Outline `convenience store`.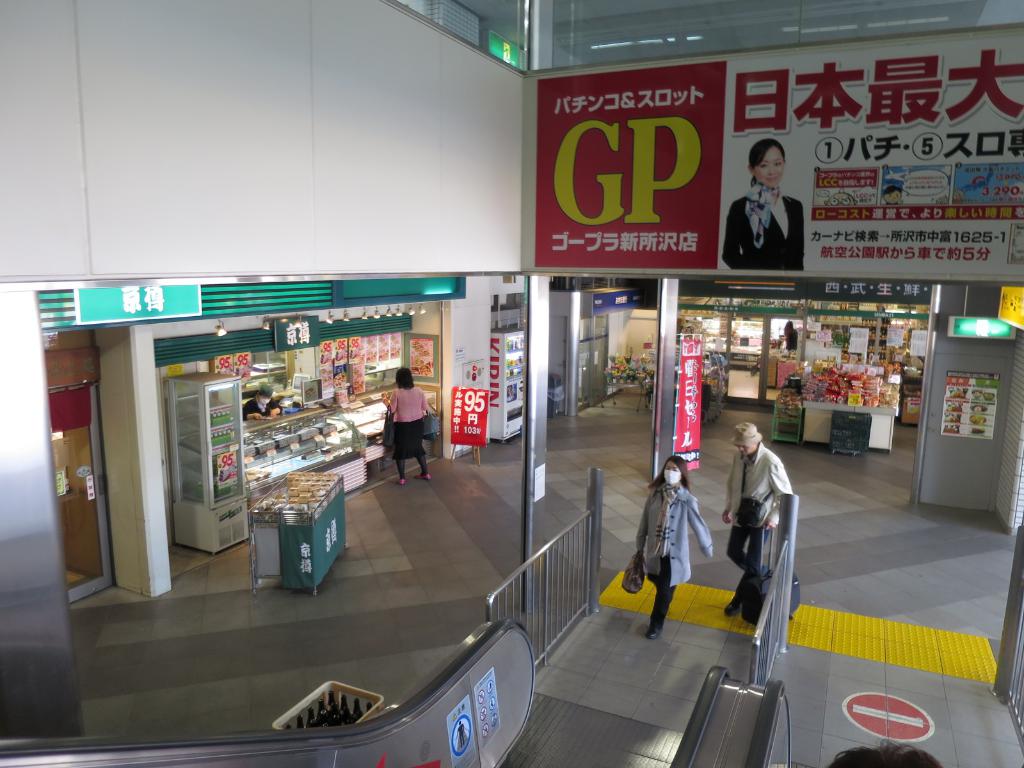
Outline: 673:292:931:457.
